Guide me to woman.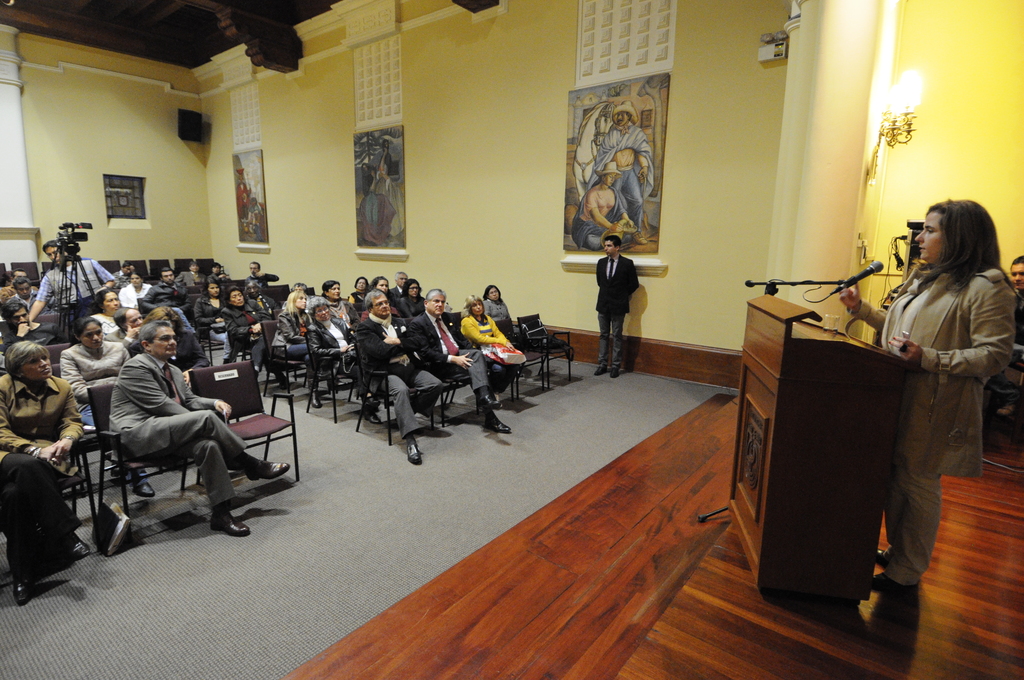
Guidance: (left=273, top=291, right=321, bottom=412).
